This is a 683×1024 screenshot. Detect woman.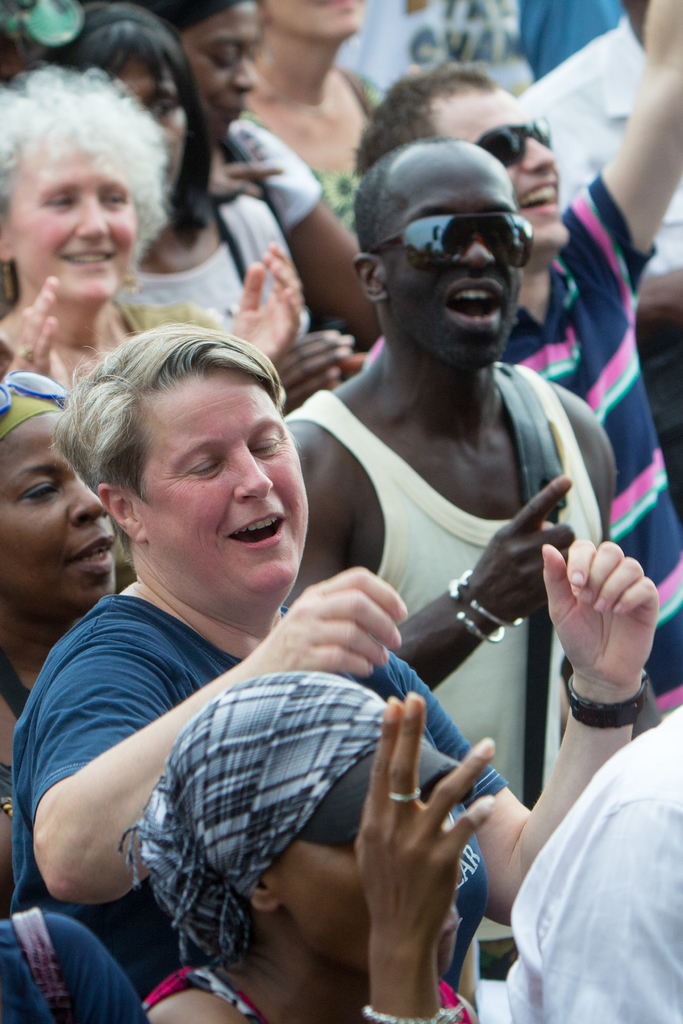
<region>49, 0, 359, 424</region>.
